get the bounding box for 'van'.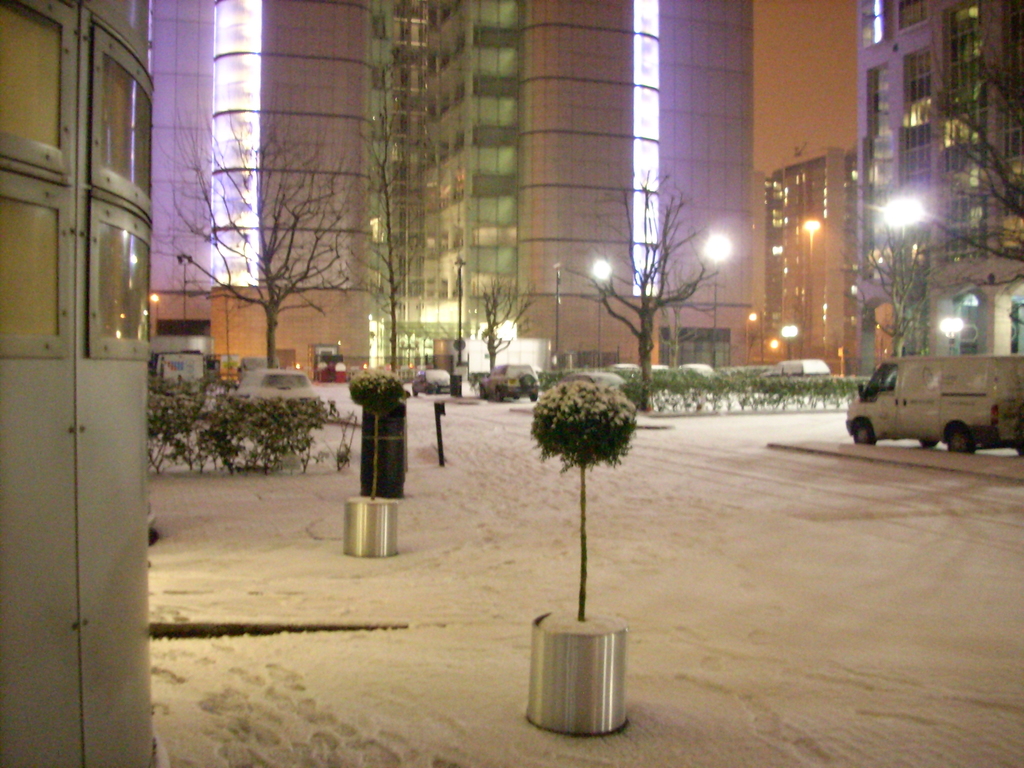
[x1=844, y1=355, x2=1023, y2=456].
